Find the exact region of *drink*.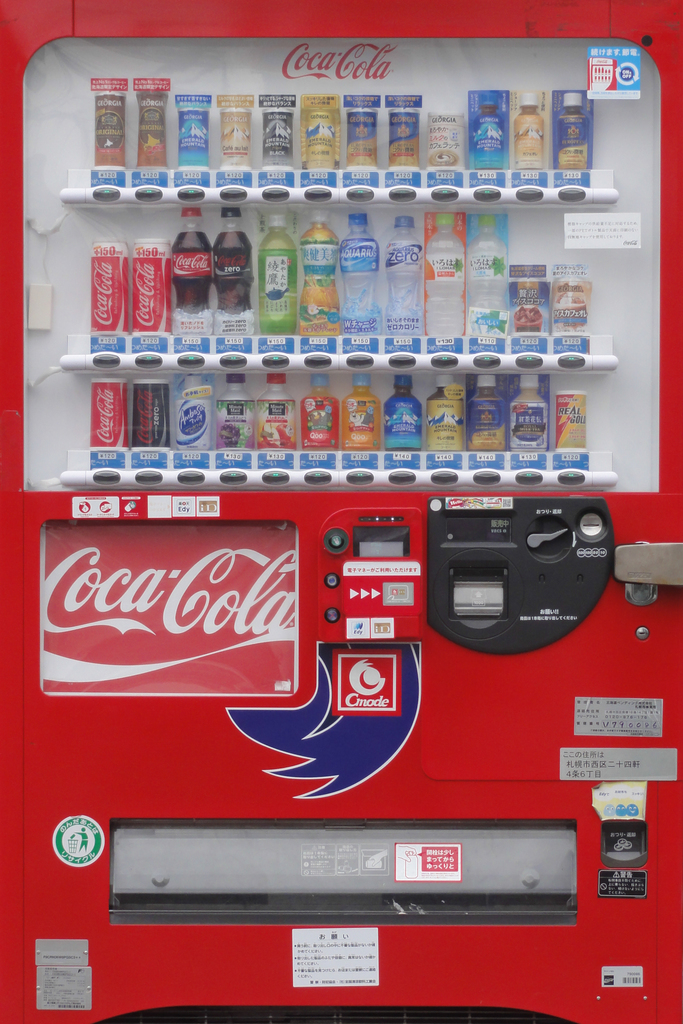
Exact region: 388, 213, 421, 333.
